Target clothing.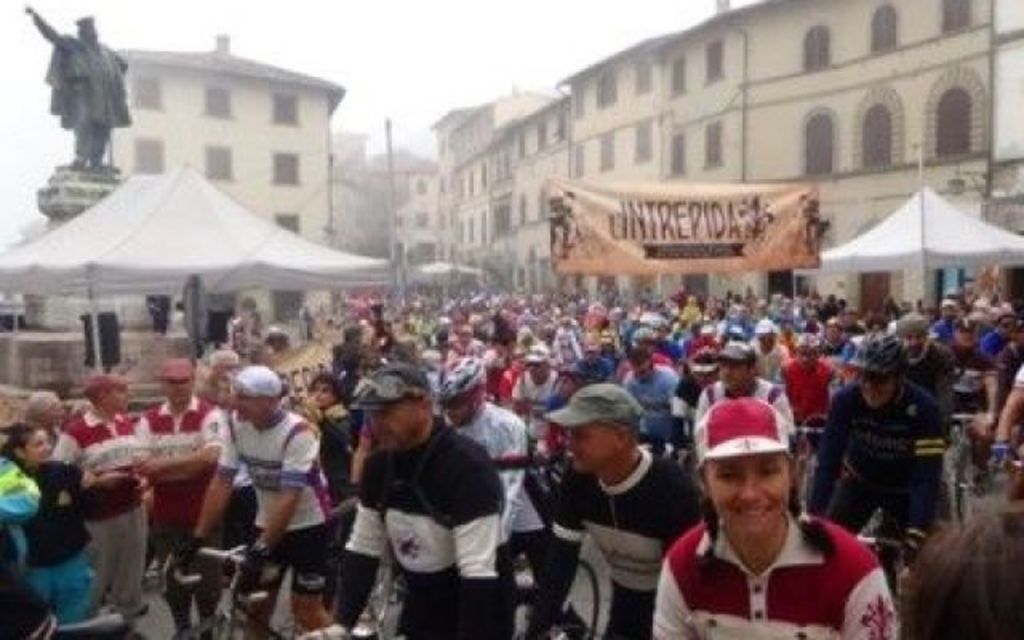
Target region: [x1=691, y1=370, x2=797, y2=451].
